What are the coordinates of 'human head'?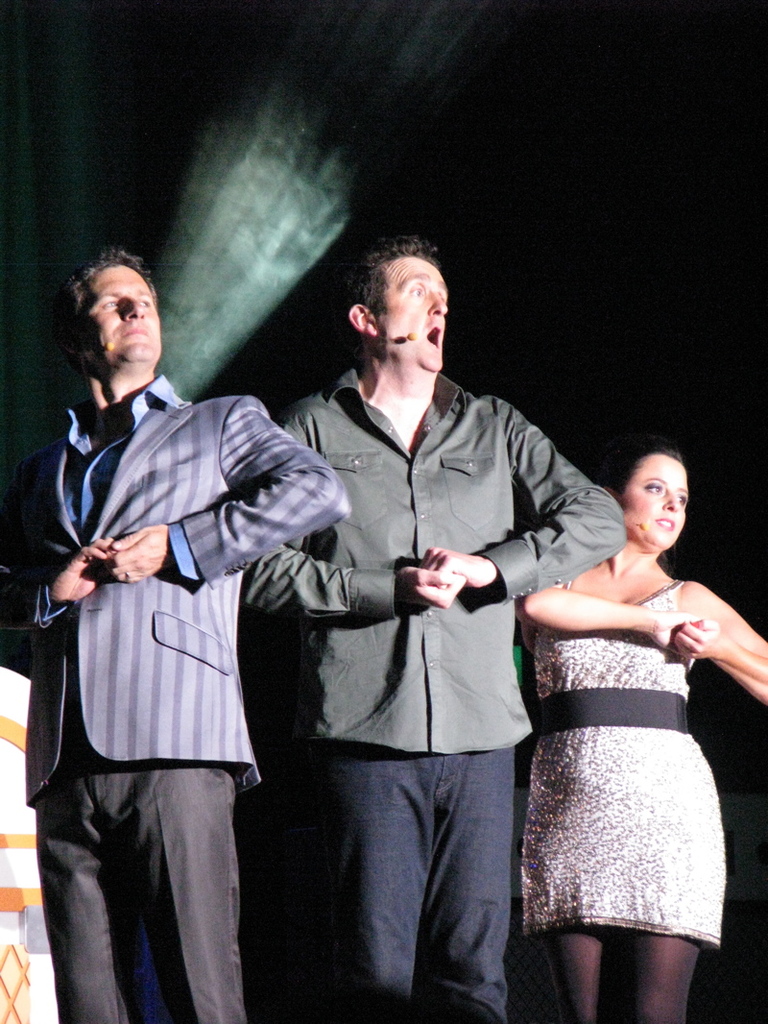
61, 249, 164, 372.
